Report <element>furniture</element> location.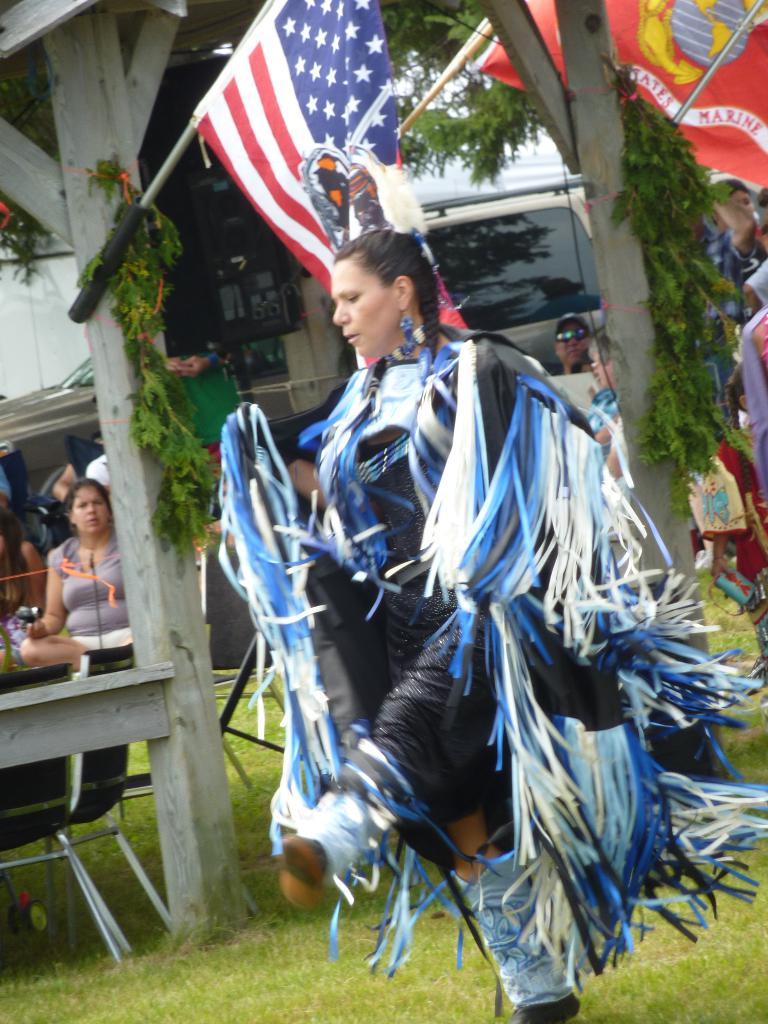
Report: (0, 645, 175, 962).
